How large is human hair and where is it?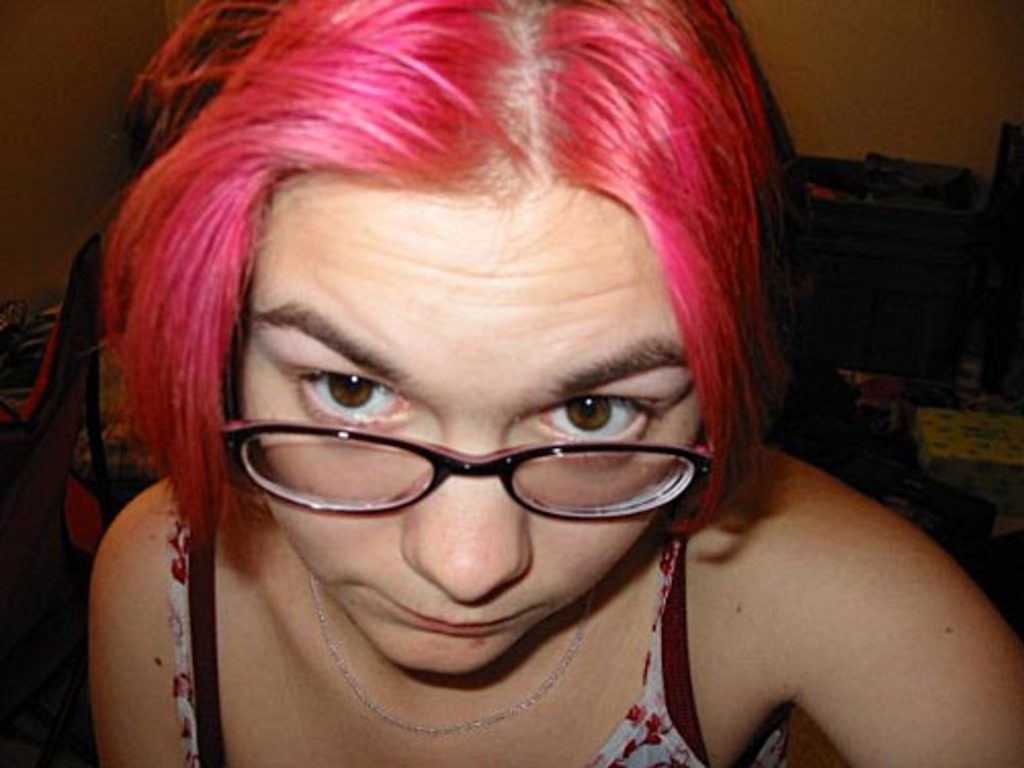
Bounding box: (104,0,819,563).
